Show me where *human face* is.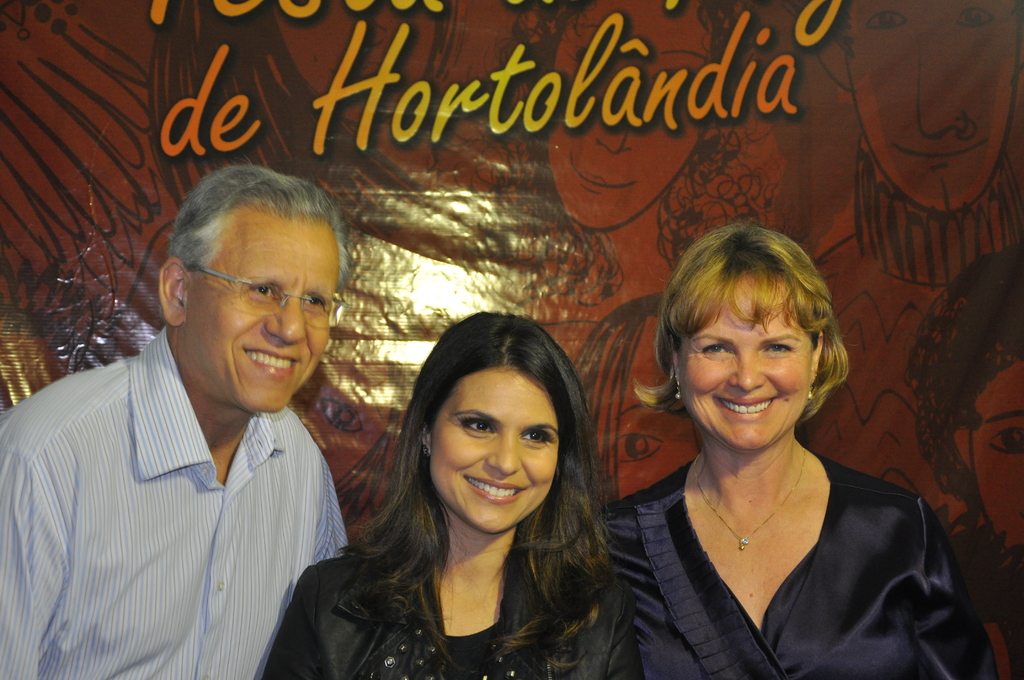
*human face* is at x1=859 y1=0 x2=1014 y2=215.
